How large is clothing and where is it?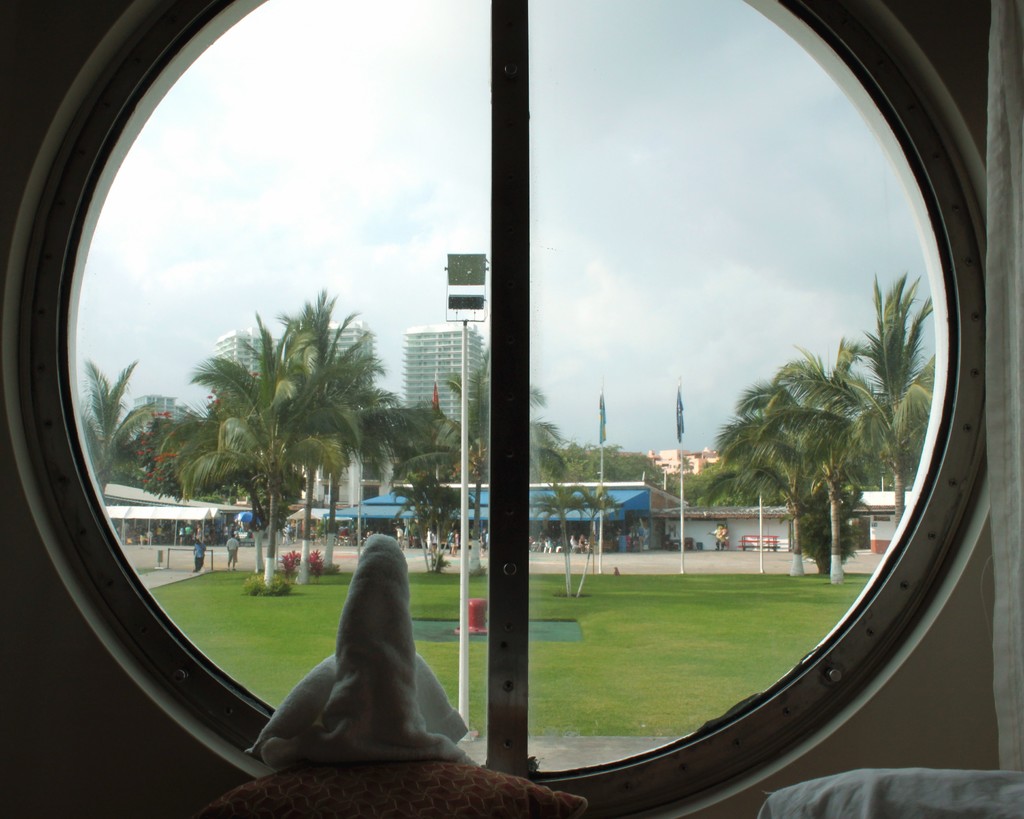
Bounding box: [x1=224, y1=536, x2=241, y2=563].
